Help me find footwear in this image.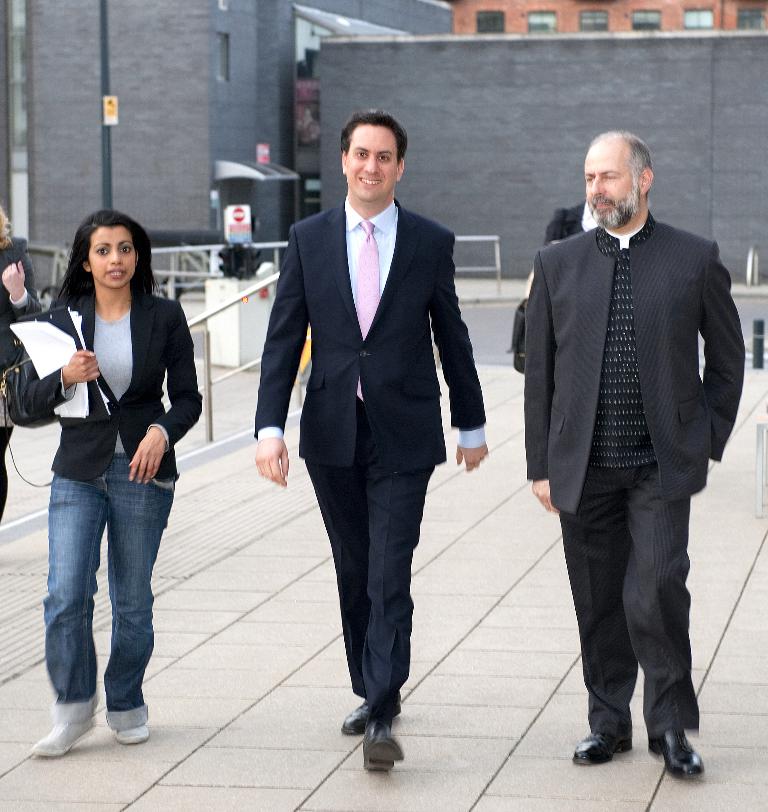
Found it: crop(646, 727, 704, 777).
